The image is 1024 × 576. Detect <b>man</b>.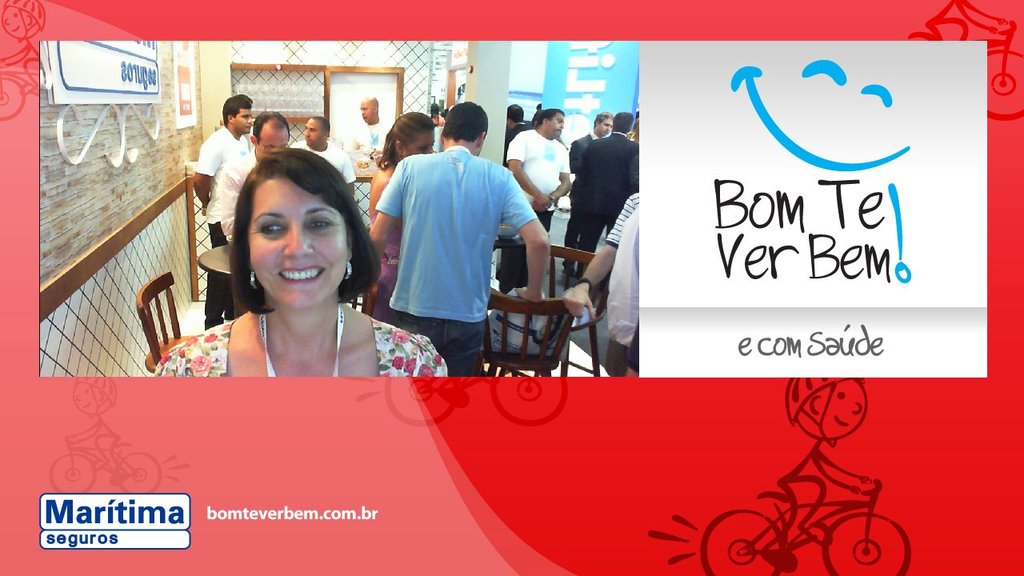
Detection: [x1=192, y1=94, x2=251, y2=333].
